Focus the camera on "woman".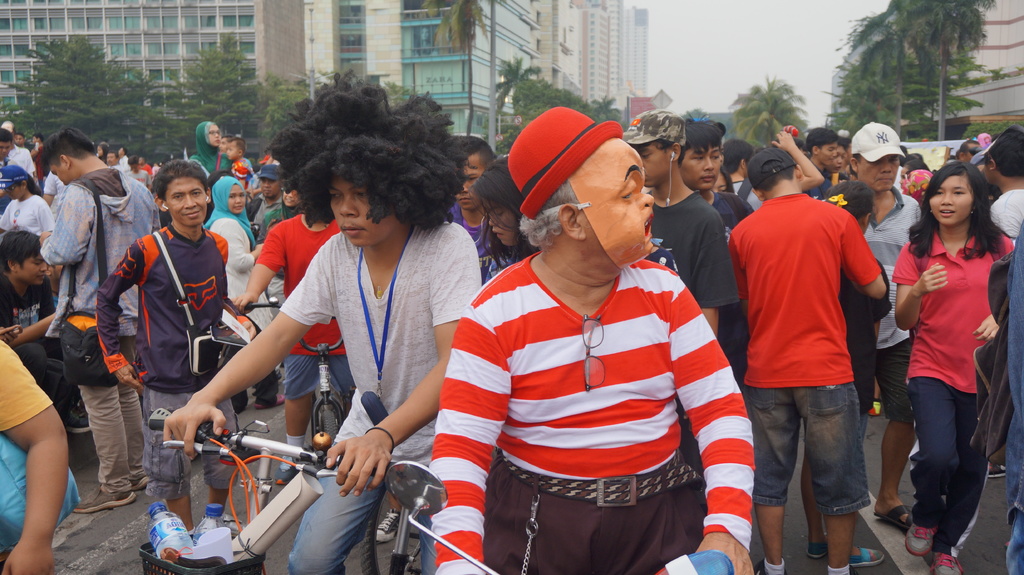
Focus region: l=97, t=140, r=109, b=160.
